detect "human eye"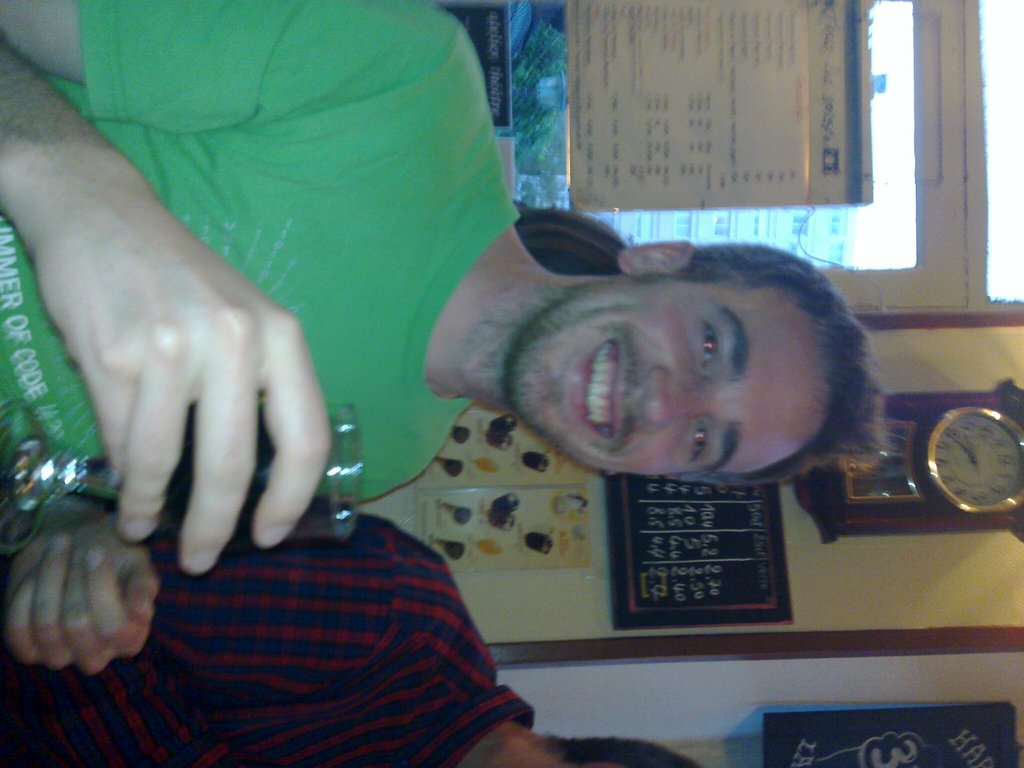
locate(686, 419, 714, 463)
